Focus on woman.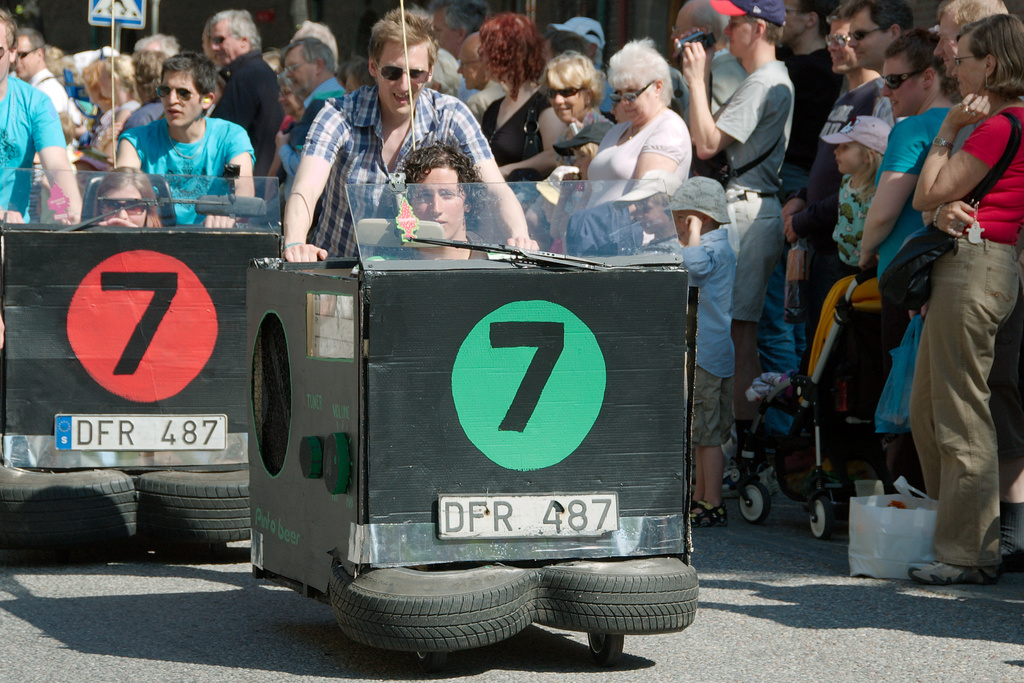
Focused at detection(126, 45, 170, 100).
